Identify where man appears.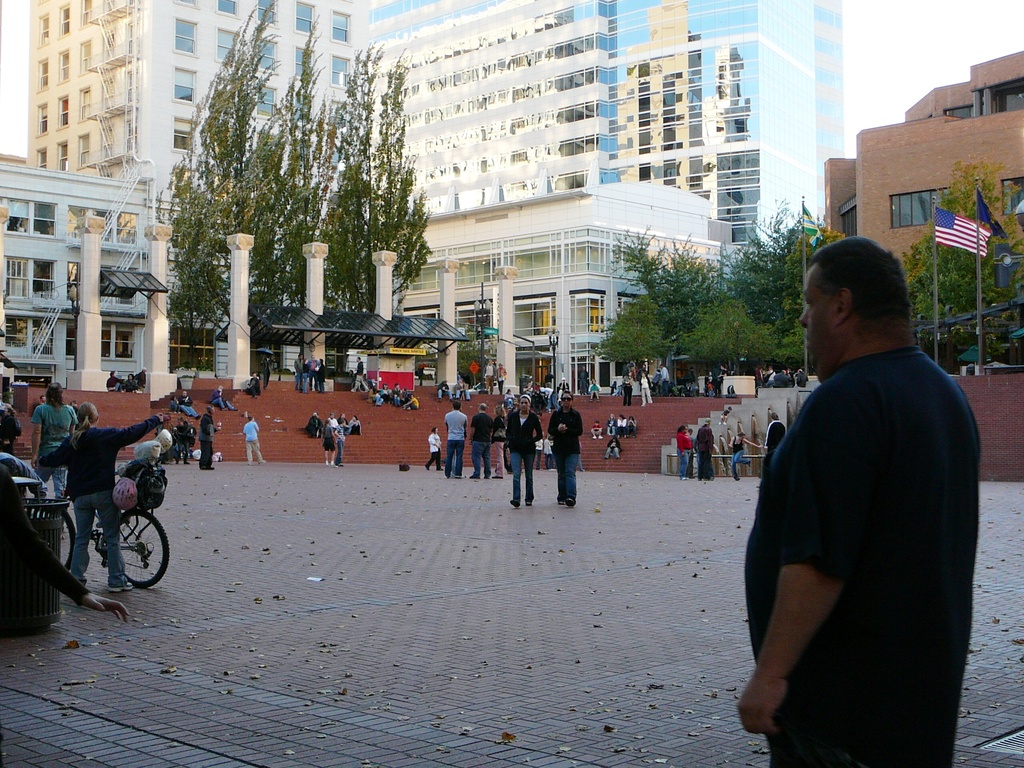
Appears at x1=603, y1=436, x2=623, y2=461.
